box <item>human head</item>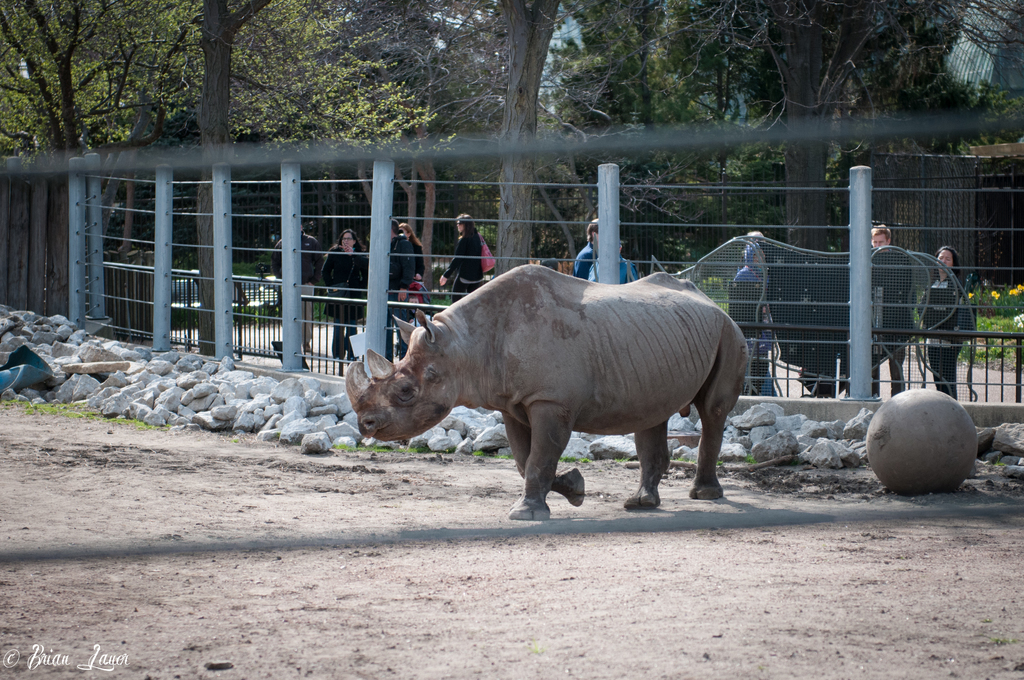
392/220/401/240
